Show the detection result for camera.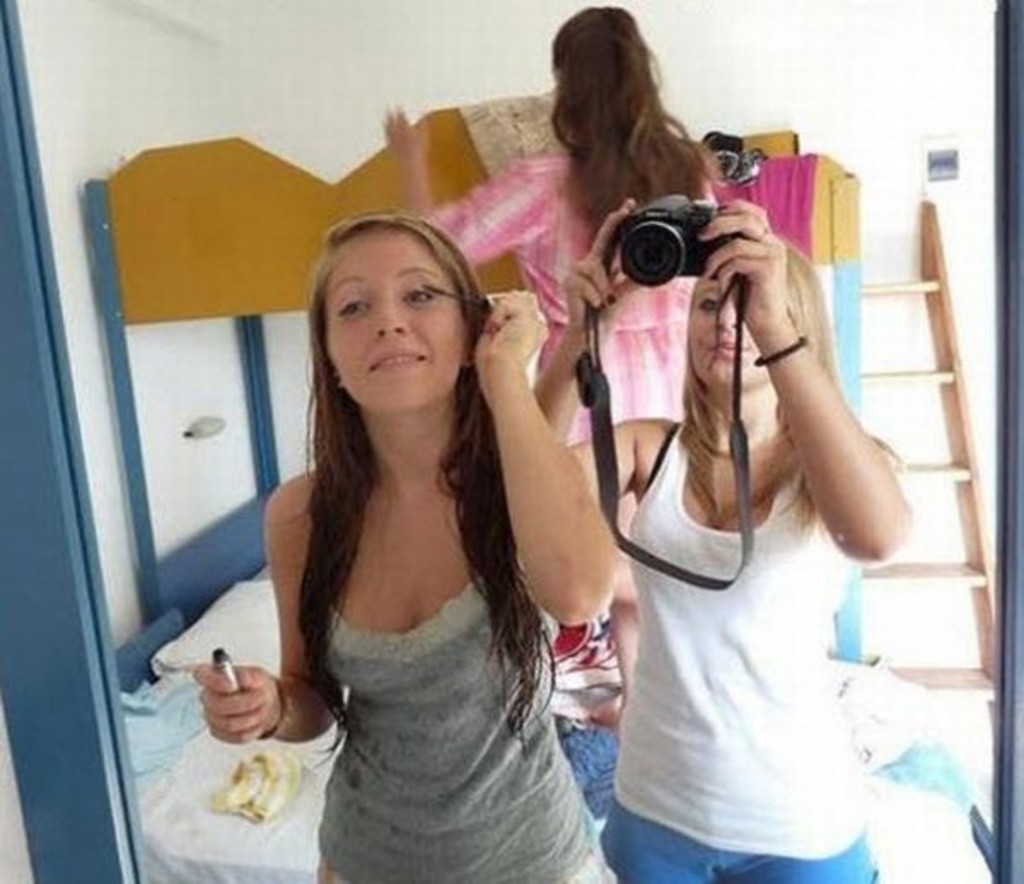
region(620, 191, 736, 287).
